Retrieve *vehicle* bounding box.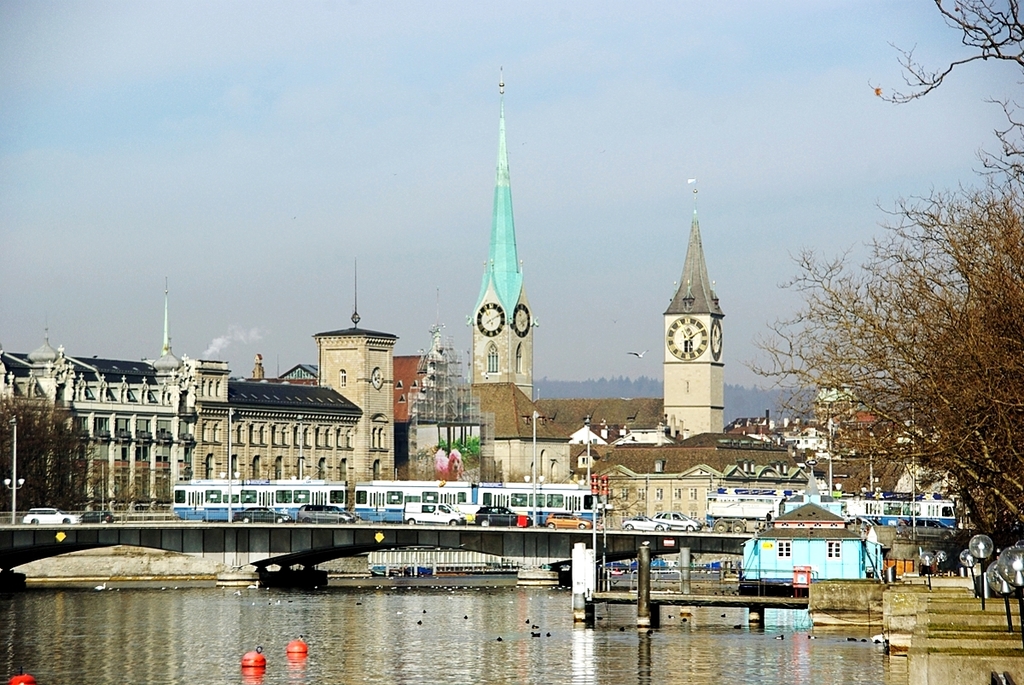
Bounding box: 82:511:113:525.
